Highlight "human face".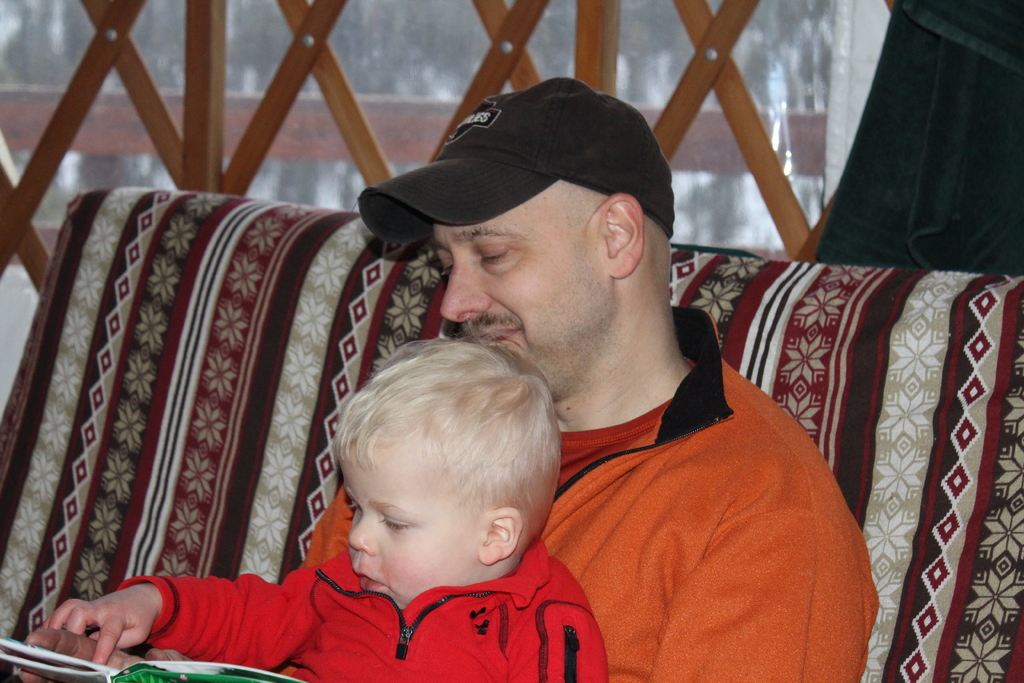
Highlighted region: <box>341,433,505,621</box>.
